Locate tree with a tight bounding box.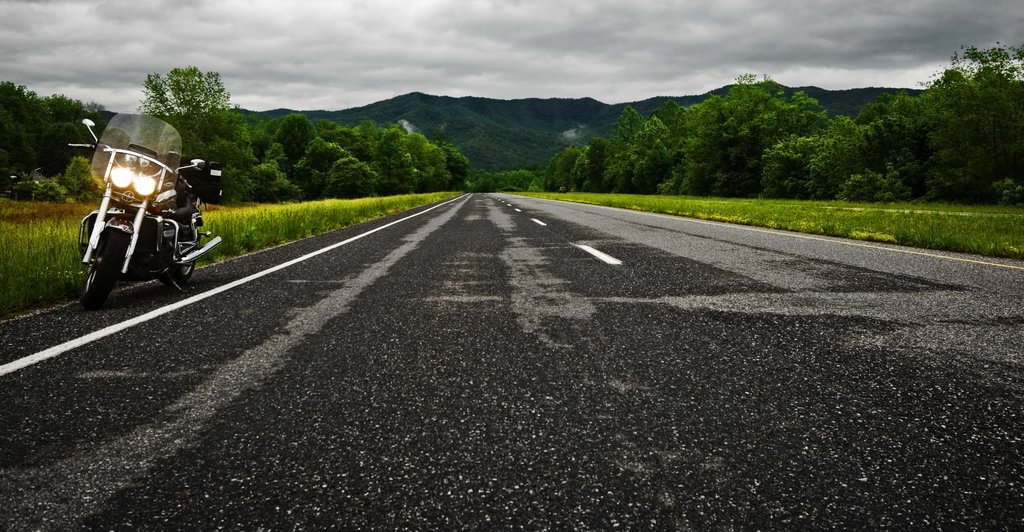
<box>374,123,414,192</box>.
